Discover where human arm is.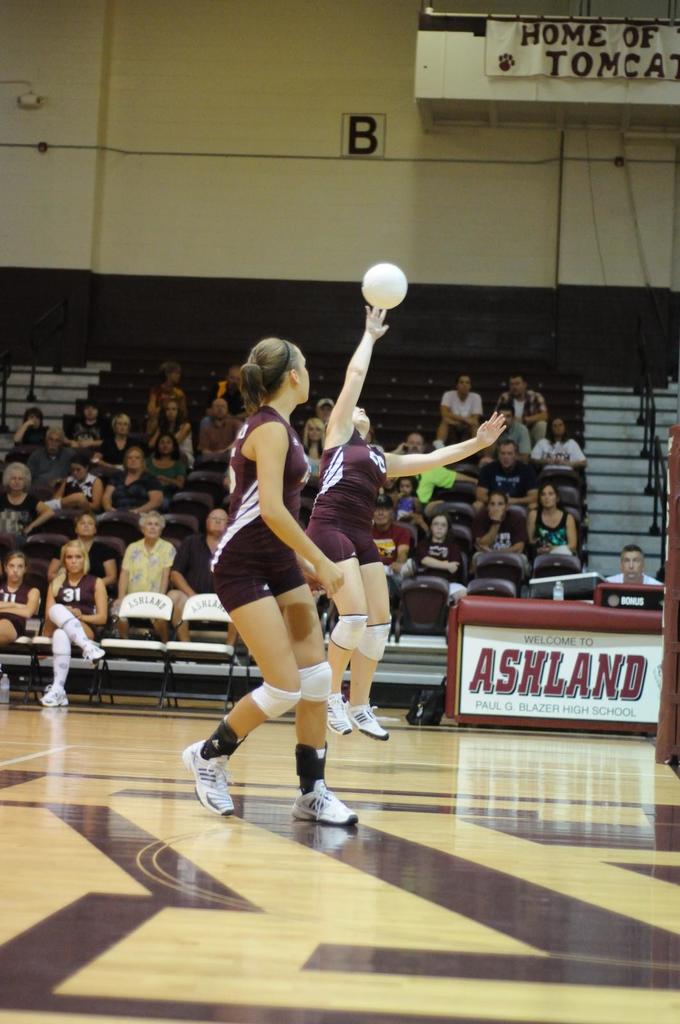
Discovered at [91,473,106,504].
